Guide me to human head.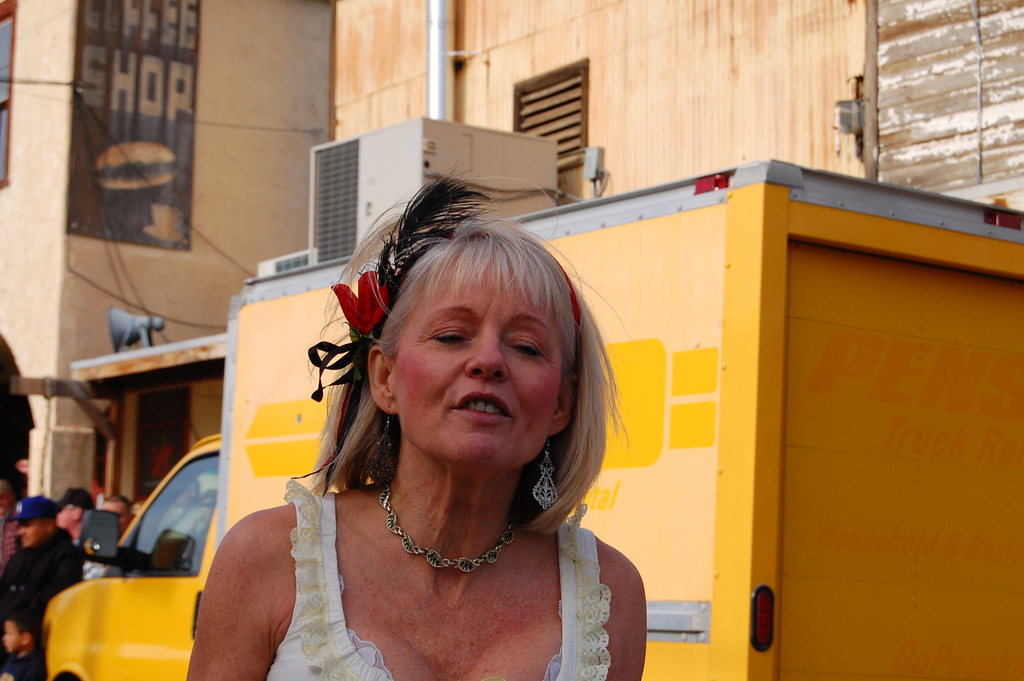
Guidance: rect(365, 222, 577, 473).
